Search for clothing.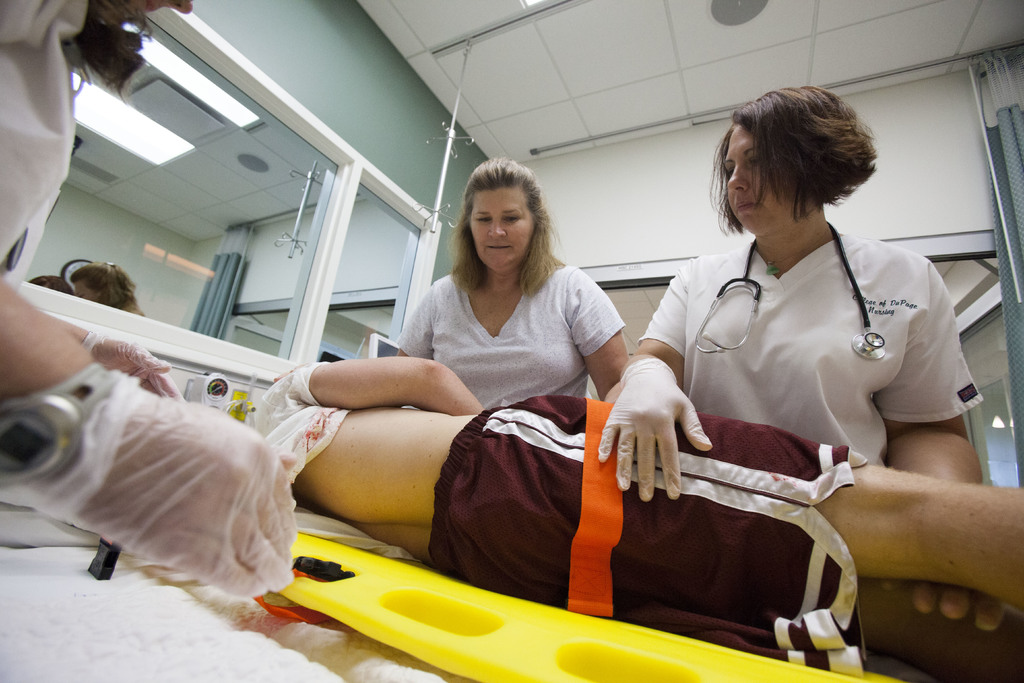
Found at 641, 225, 989, 455.
